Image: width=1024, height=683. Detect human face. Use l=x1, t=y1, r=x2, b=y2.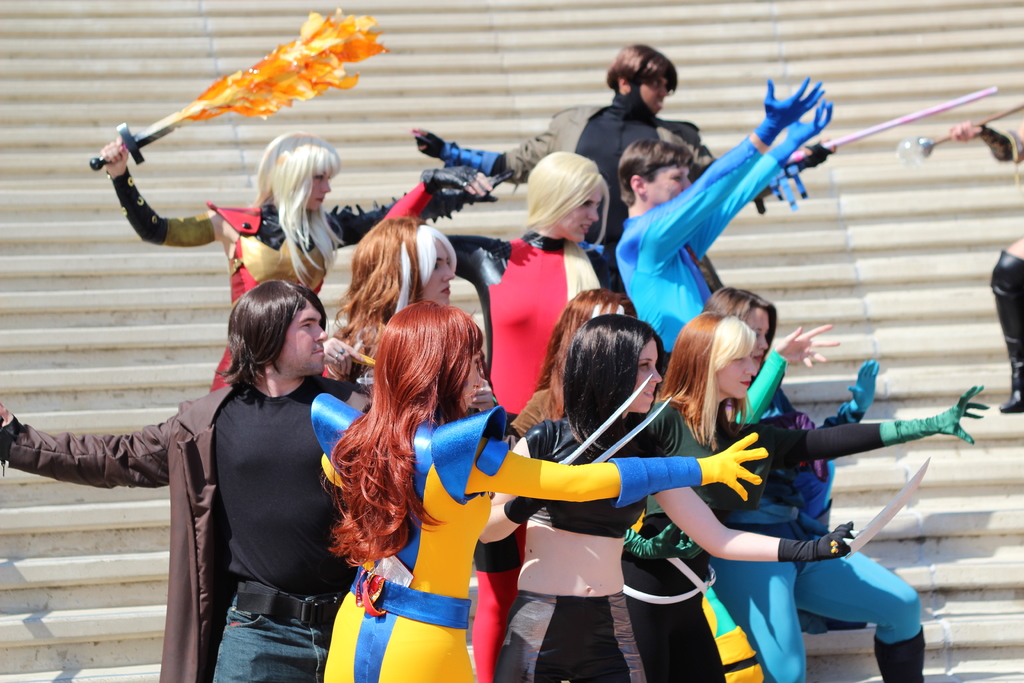
l=557, t=188, r=602, b=243.
